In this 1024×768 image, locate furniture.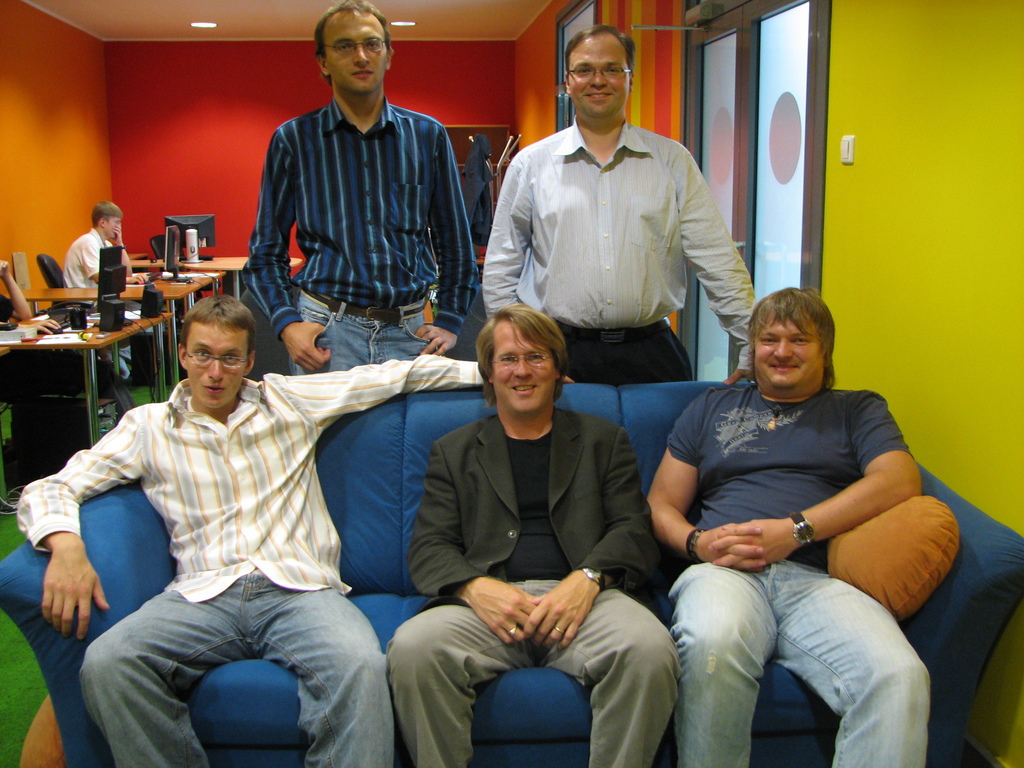
Bounding box: x1=0, y1=252, x2=304, y2=451.
